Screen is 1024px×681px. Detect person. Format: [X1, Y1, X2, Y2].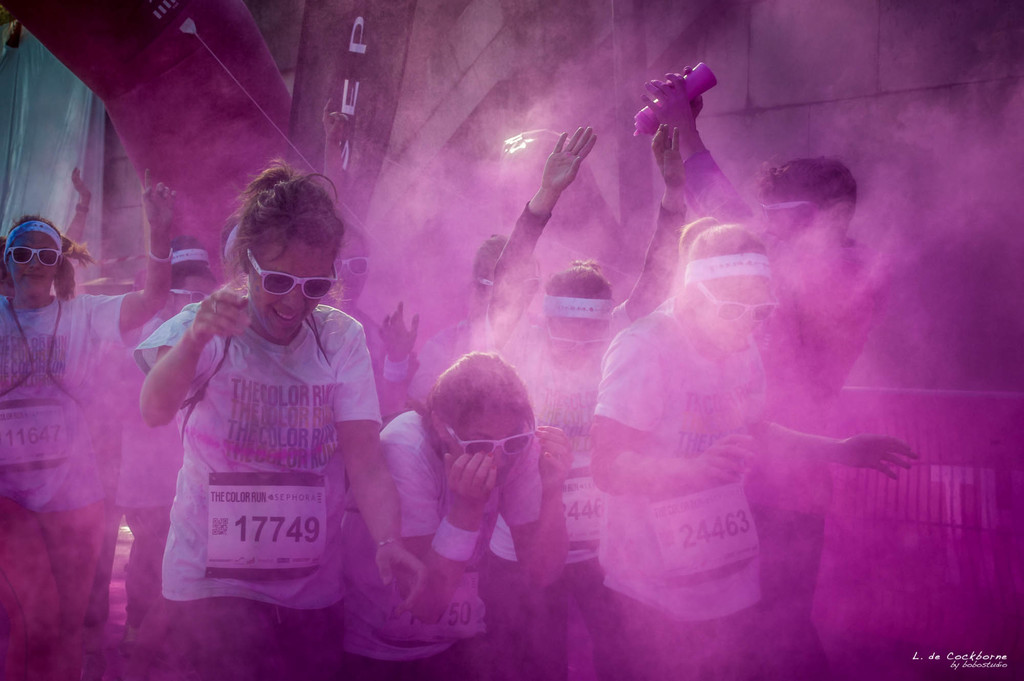
[129, 161, 395, 648].
